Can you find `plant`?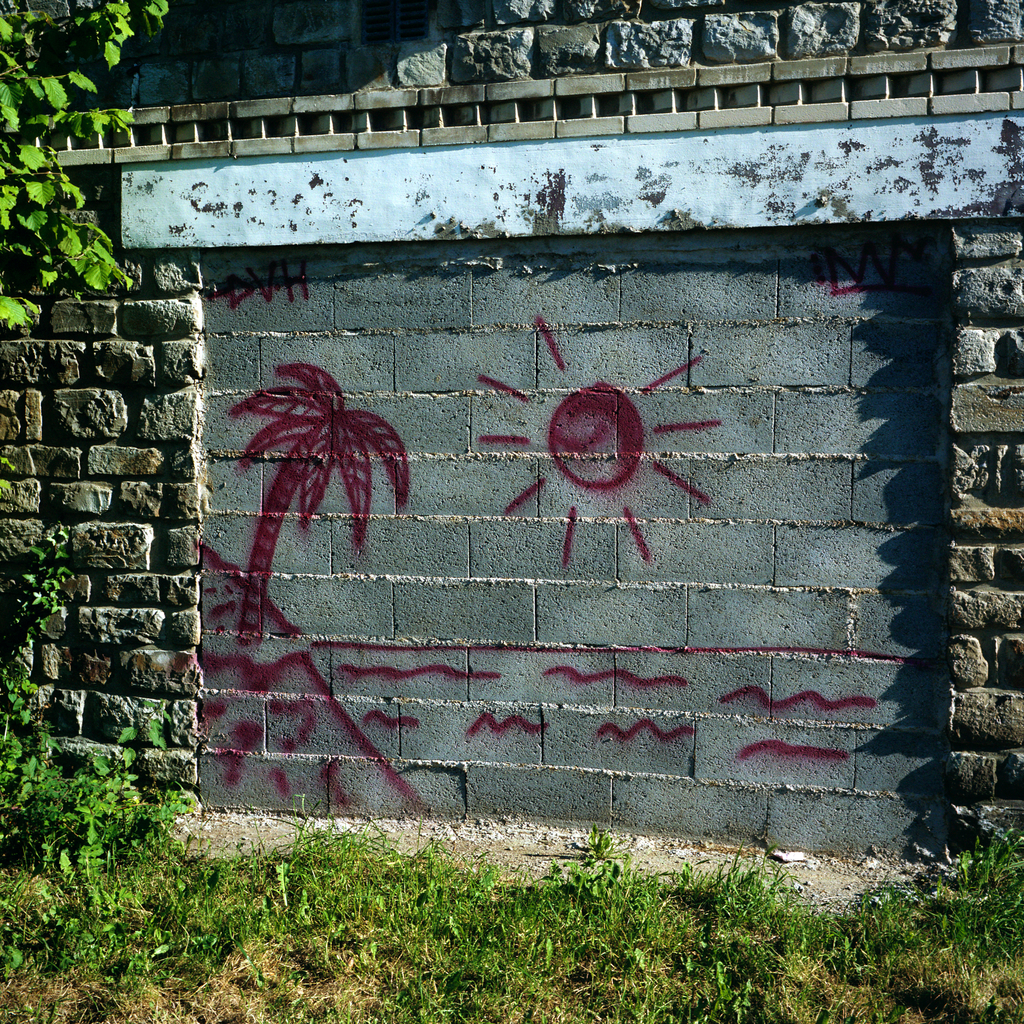
Yes, bounding box: (783, 881, 857, 966).
